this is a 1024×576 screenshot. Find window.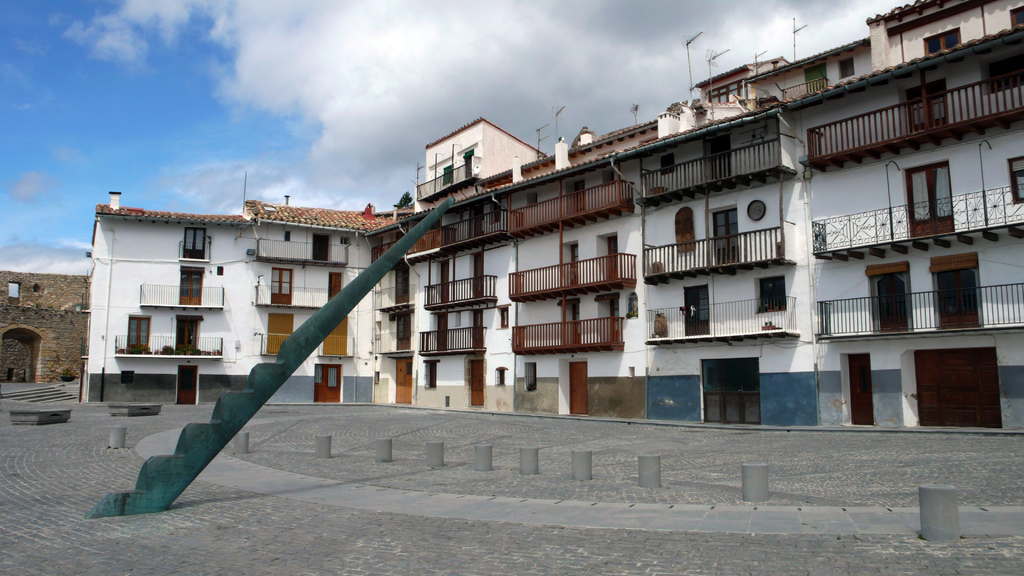
Bounding box: {"left": 715, "top": 210, "right": 740, "bottom": 268}.
